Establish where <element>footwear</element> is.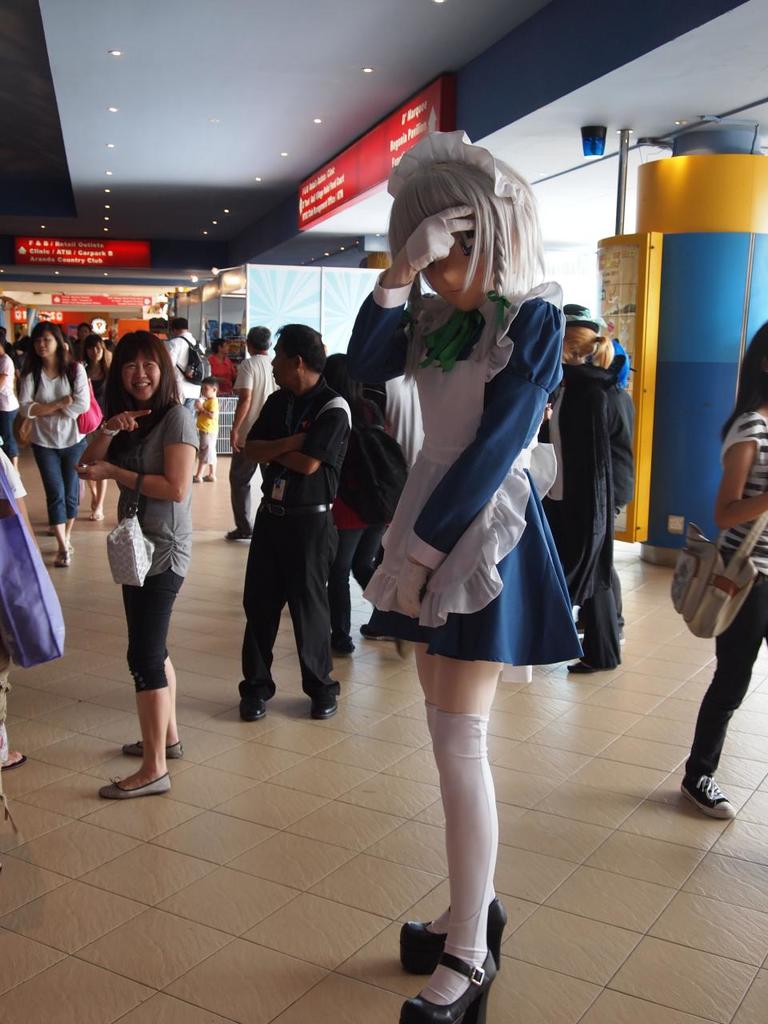
Established at [left=121, top=740, right=186, bottom=762].
